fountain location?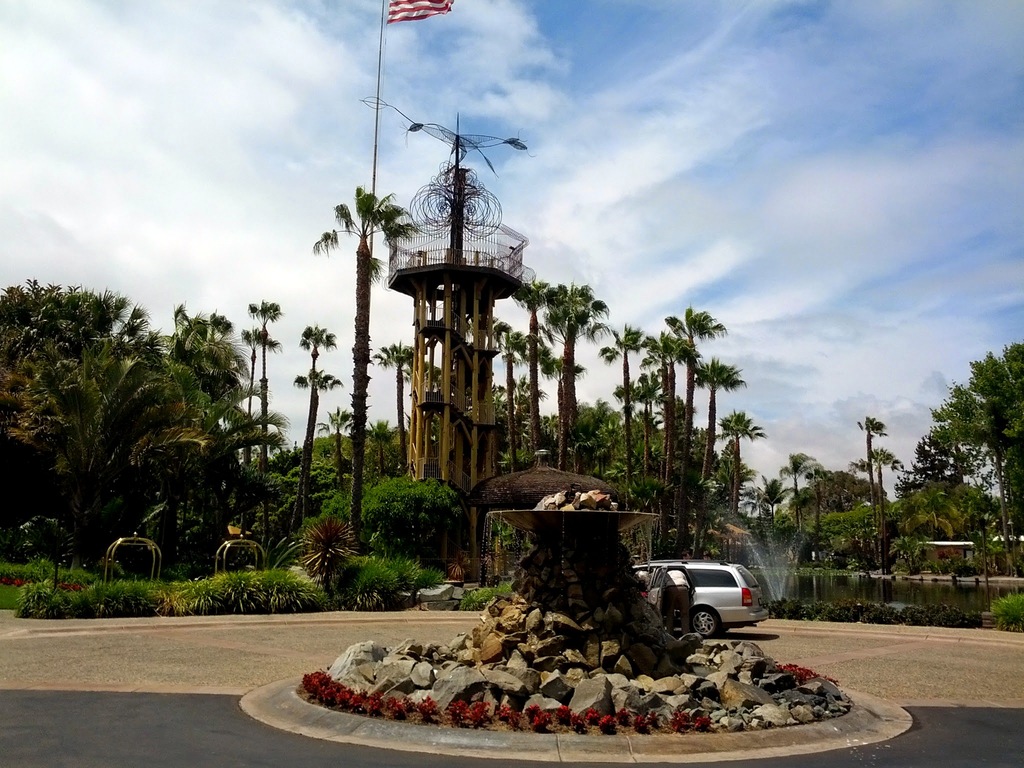
bbox=[90, 531, 159, 580]
